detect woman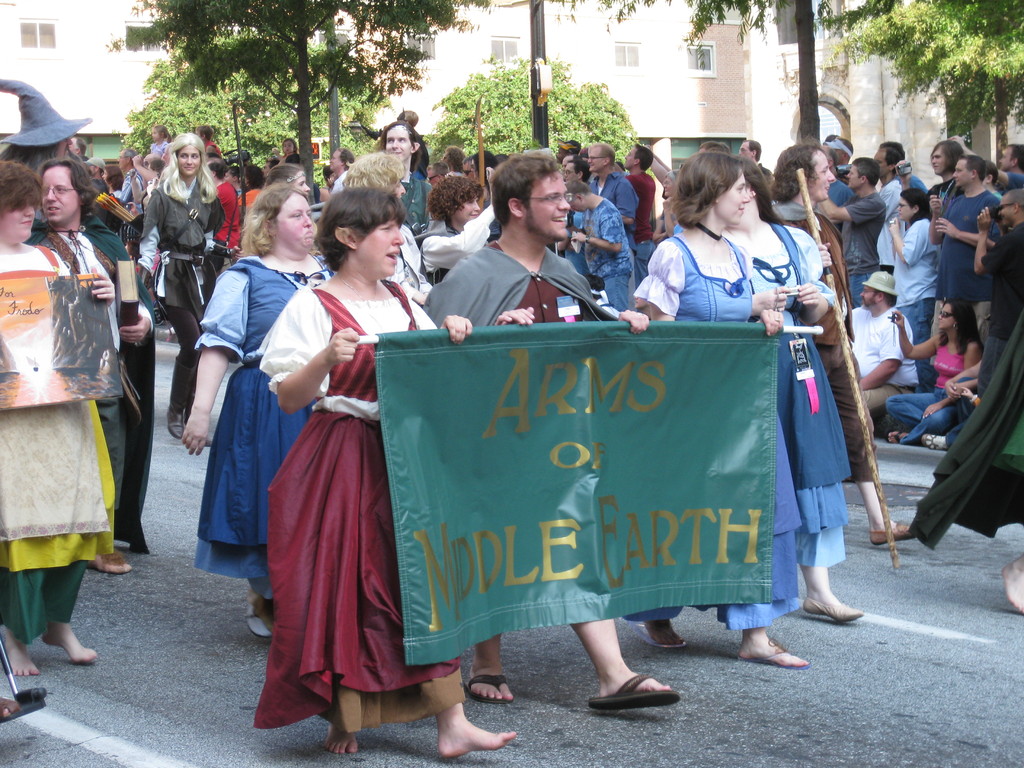
left=632, top=150, right=811, bottom=665
